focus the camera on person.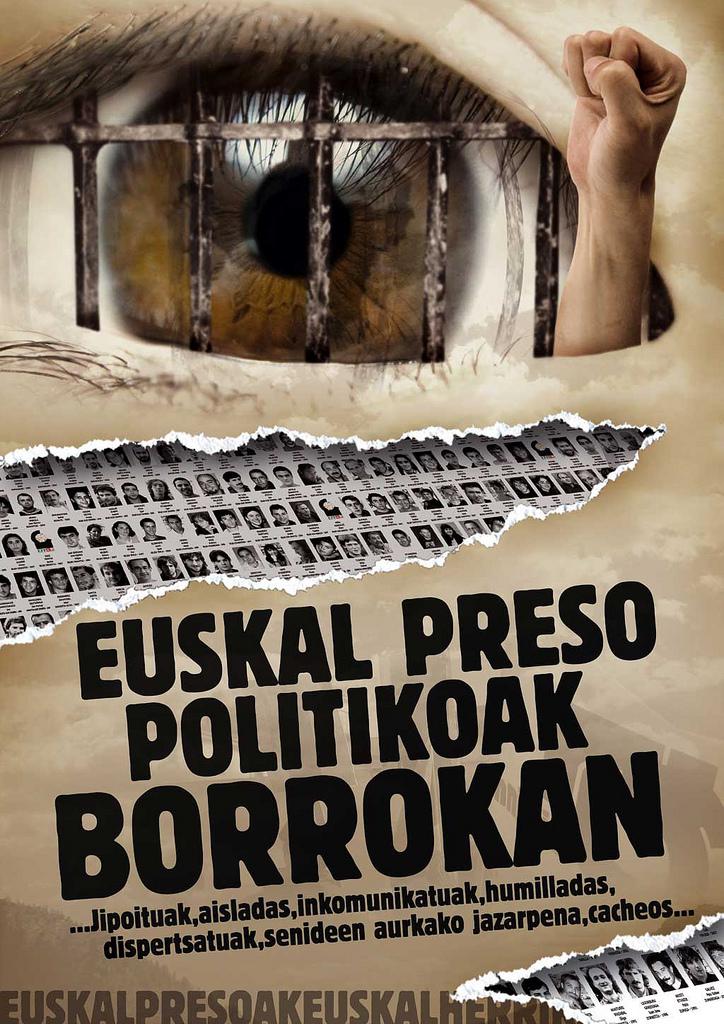
Focus region: [0,1,723,1023].
